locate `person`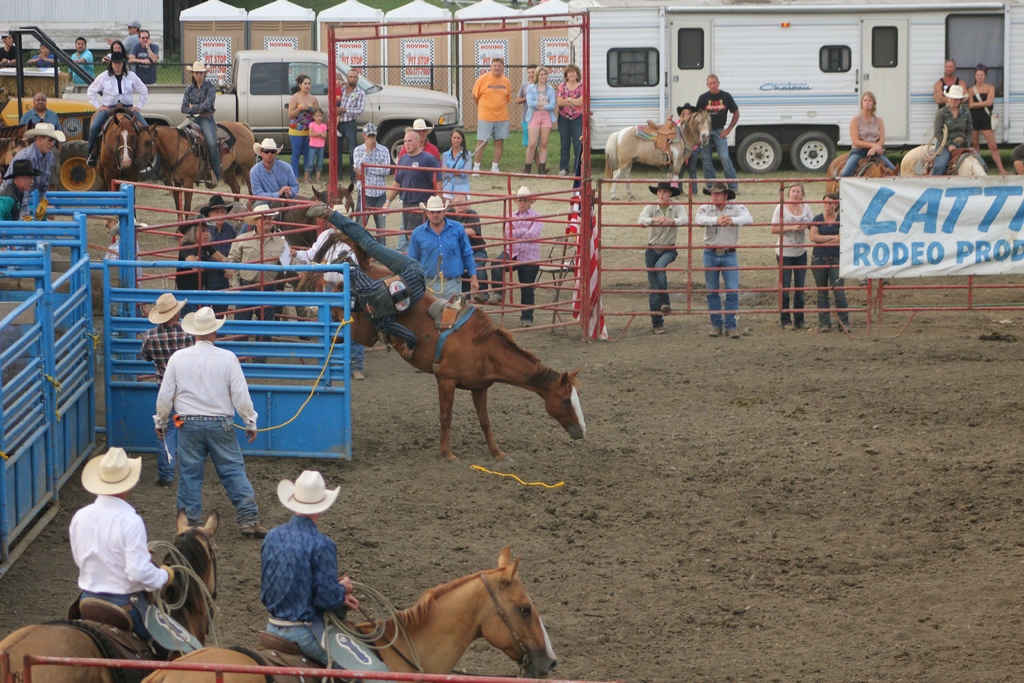
rect(770, 183, 812, 325)
